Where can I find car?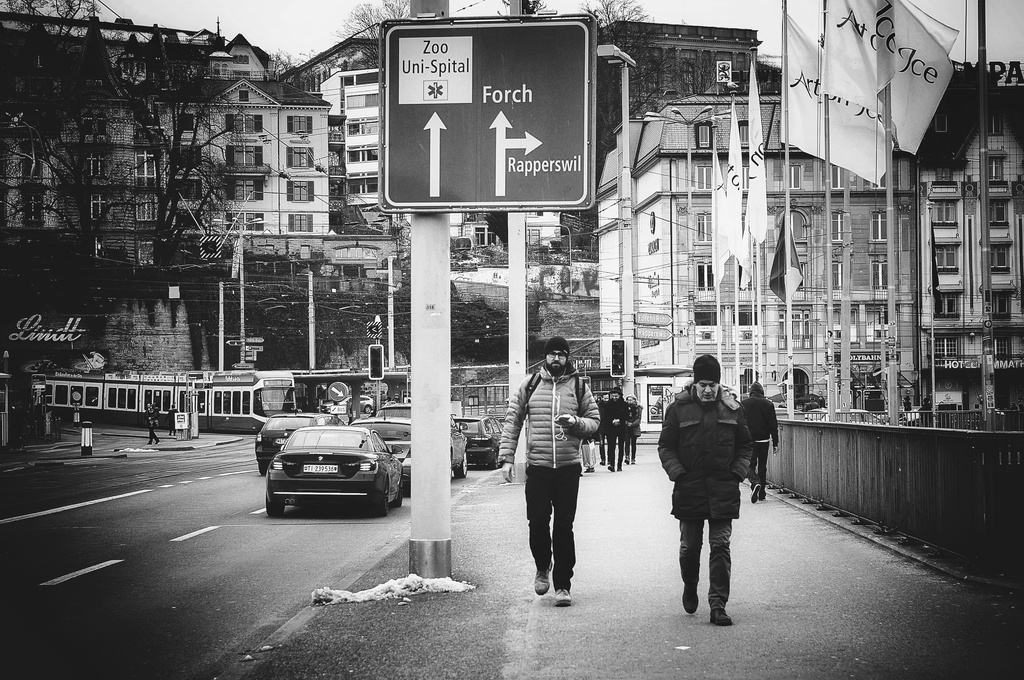
You can find it at {"left": 320, "top": 393, "right": 376, "bottom": 414}.
